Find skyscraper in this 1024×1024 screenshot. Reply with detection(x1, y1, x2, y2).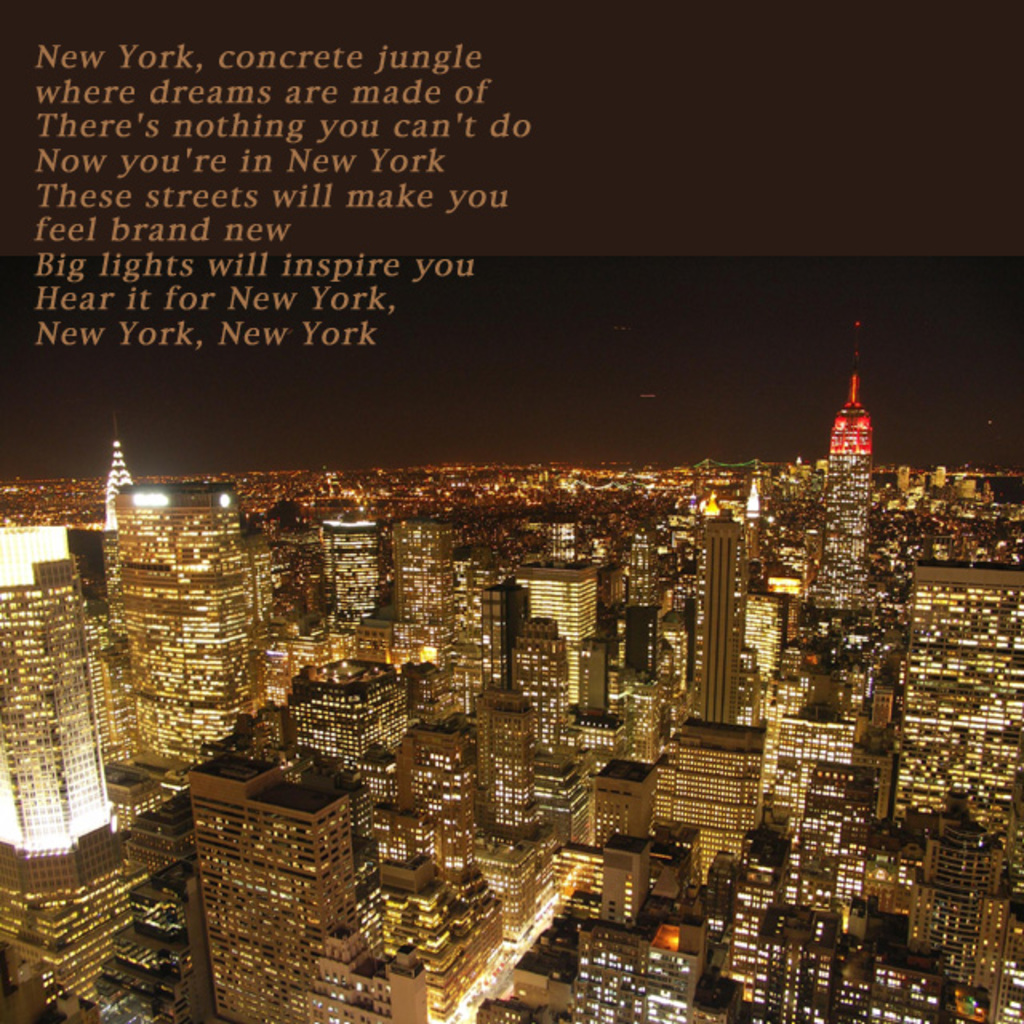
detection(813, 346, 866, 602).
